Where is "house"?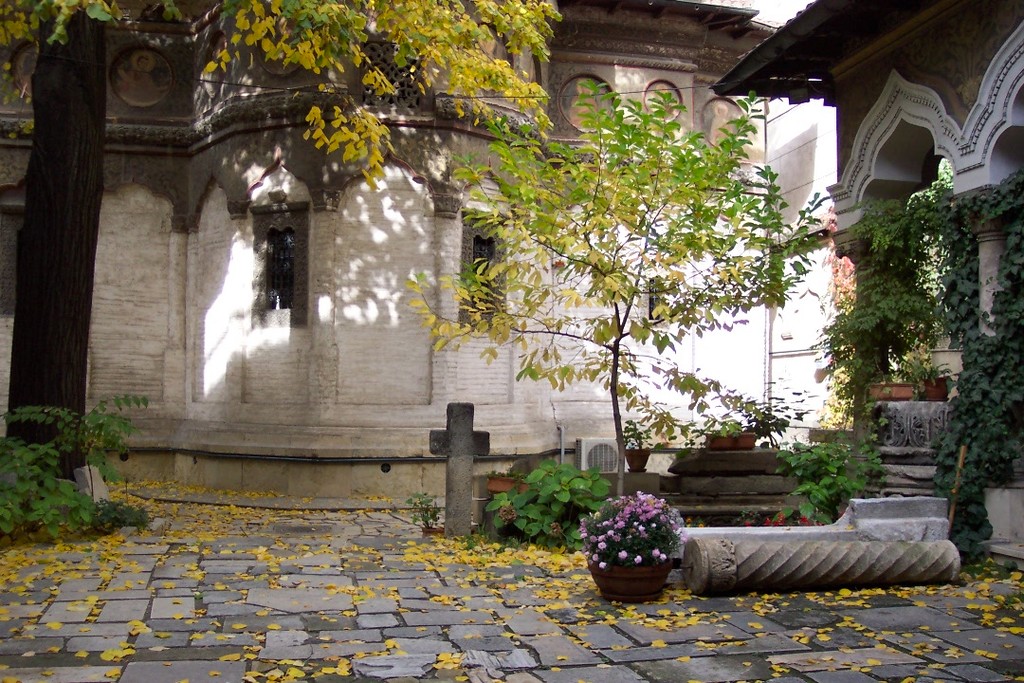
(712,0,1023,563).
